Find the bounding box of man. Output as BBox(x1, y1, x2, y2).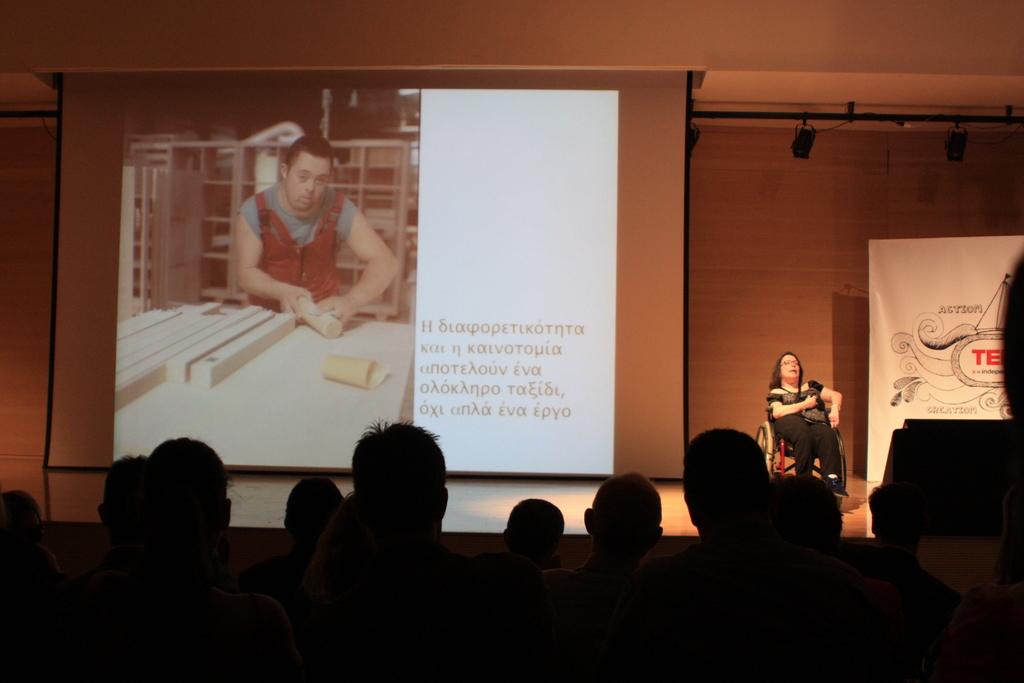
BBox(866, 482, 920, 557).
